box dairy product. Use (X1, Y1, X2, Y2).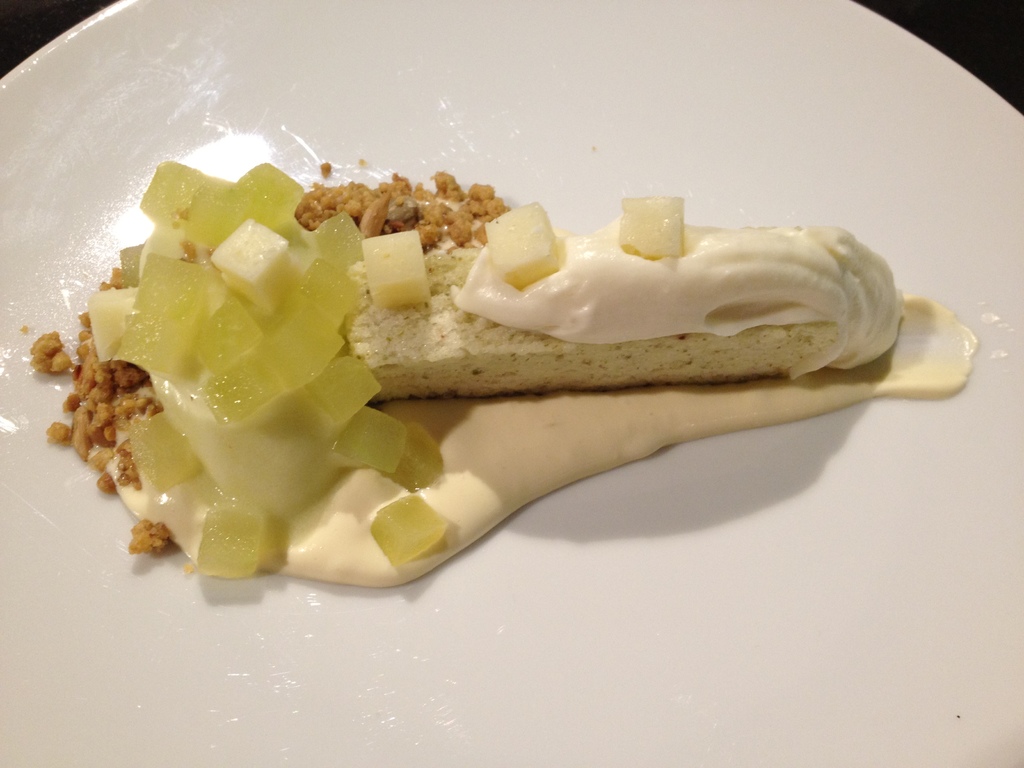
(0, 153, 940, 580).
